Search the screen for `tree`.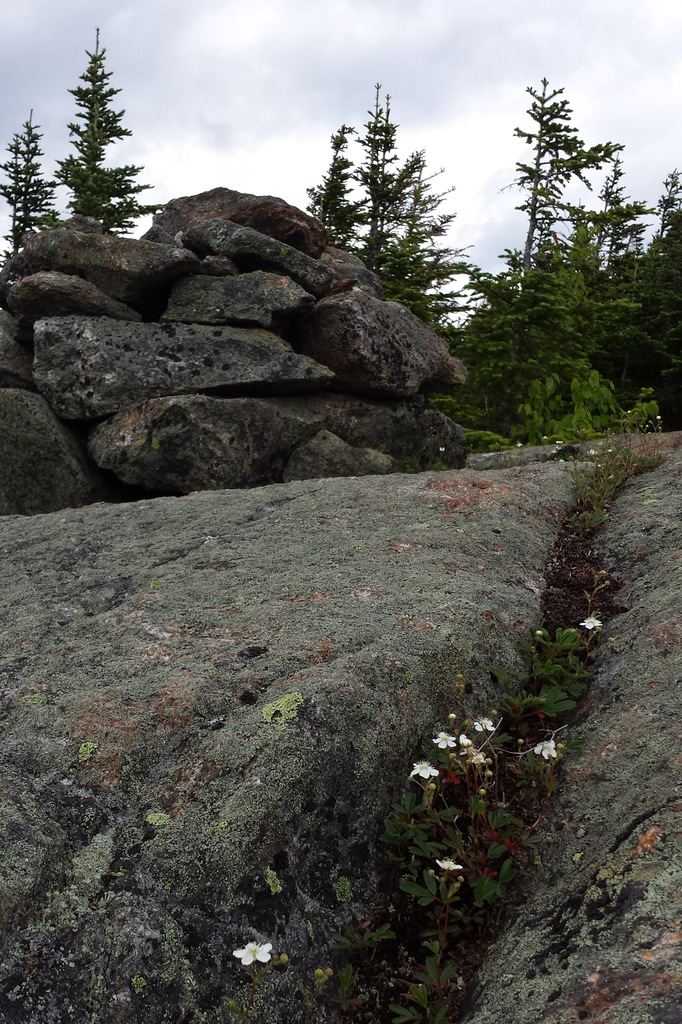
Found at box(436, 232, 542, 451).
